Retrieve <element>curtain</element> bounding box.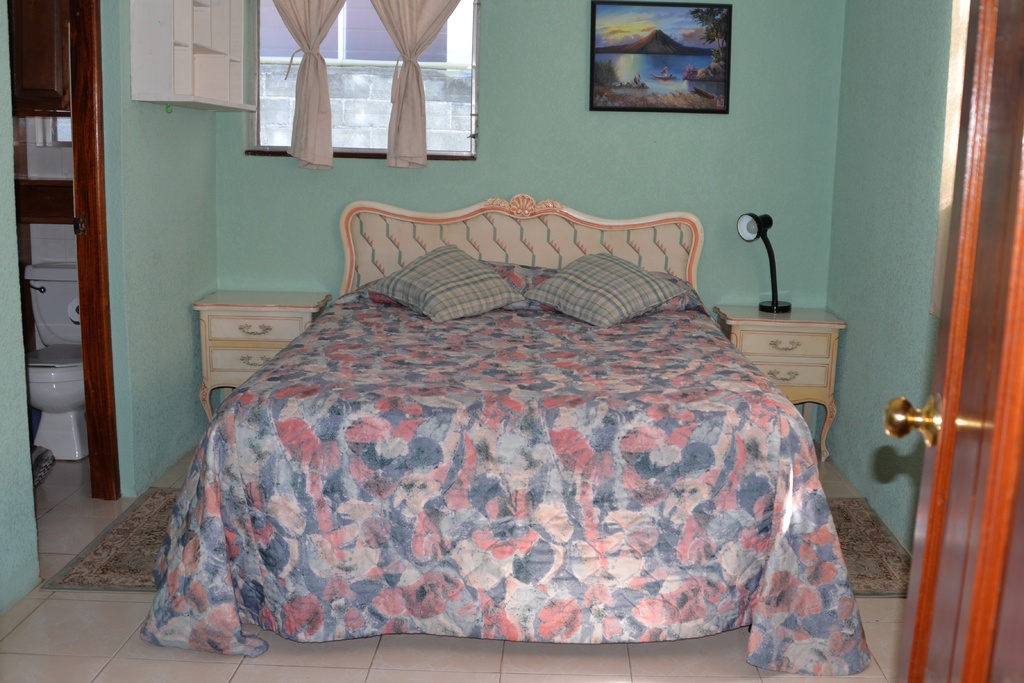
Bounding box: (left=378, top=0, right=444, bottom=159).
